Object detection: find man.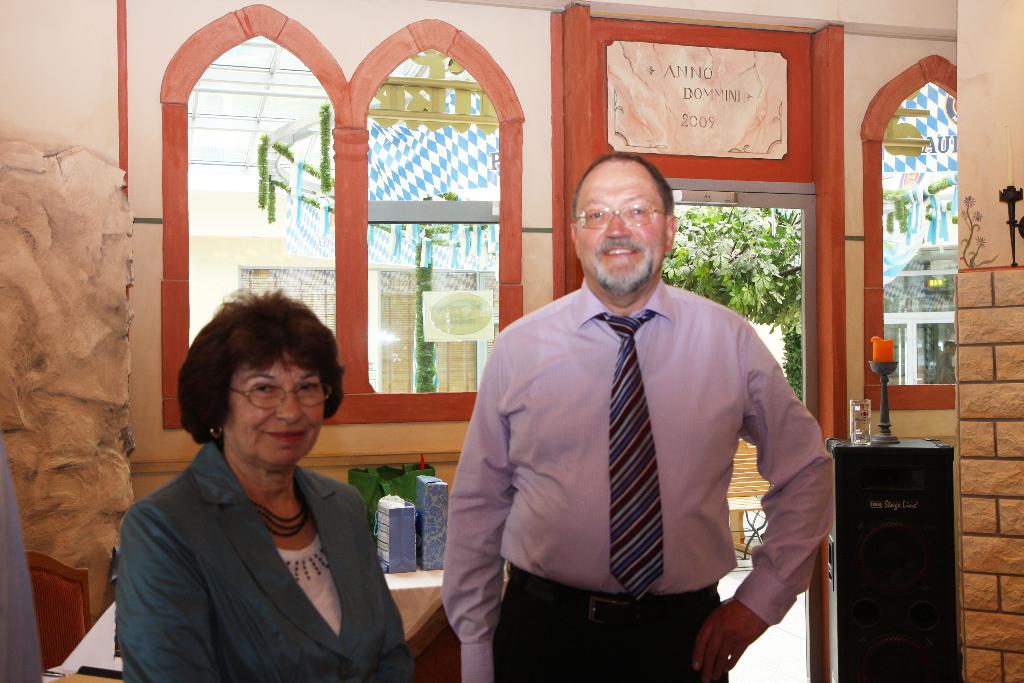
(440, 157, 838, 682).
